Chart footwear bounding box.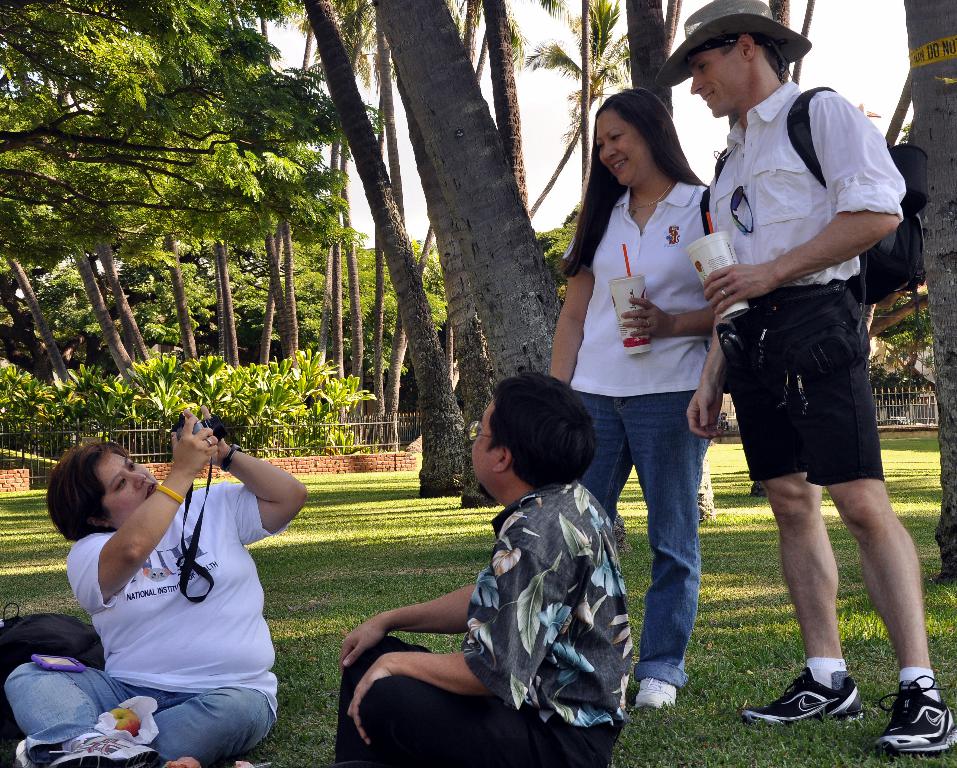
Charted: pyautogui.locateOnScreen(734, 672, 868, 737).
